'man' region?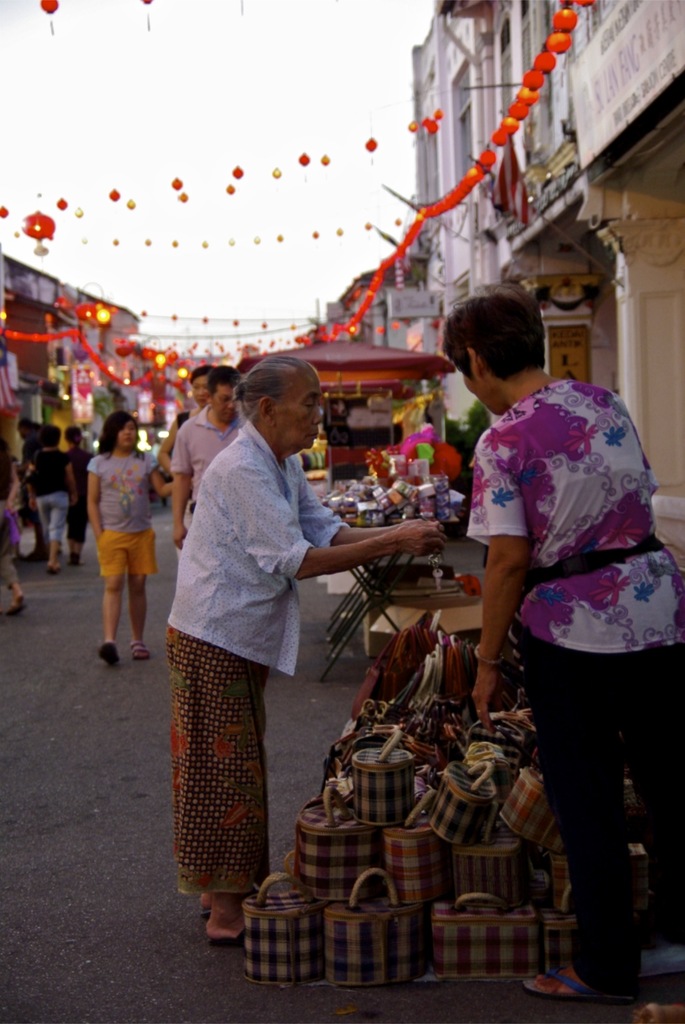
(x1=170, y1=365, x2=245, y2=563)
